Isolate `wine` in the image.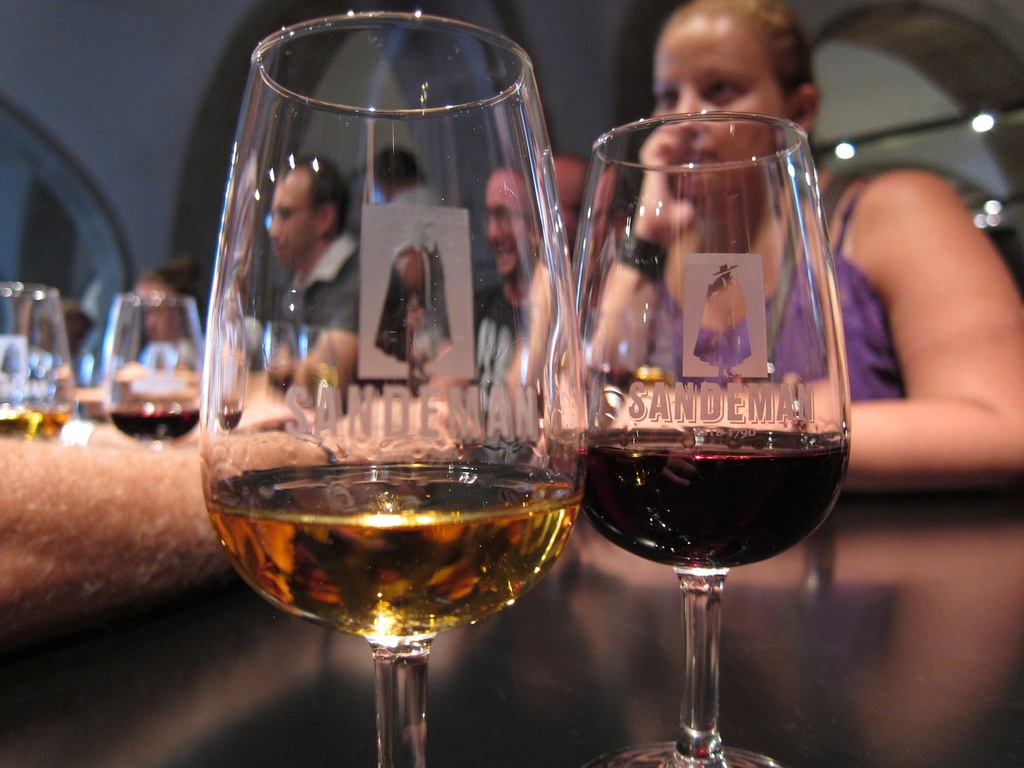
Isolated region: l=204, t=460, r=591, b=647.
